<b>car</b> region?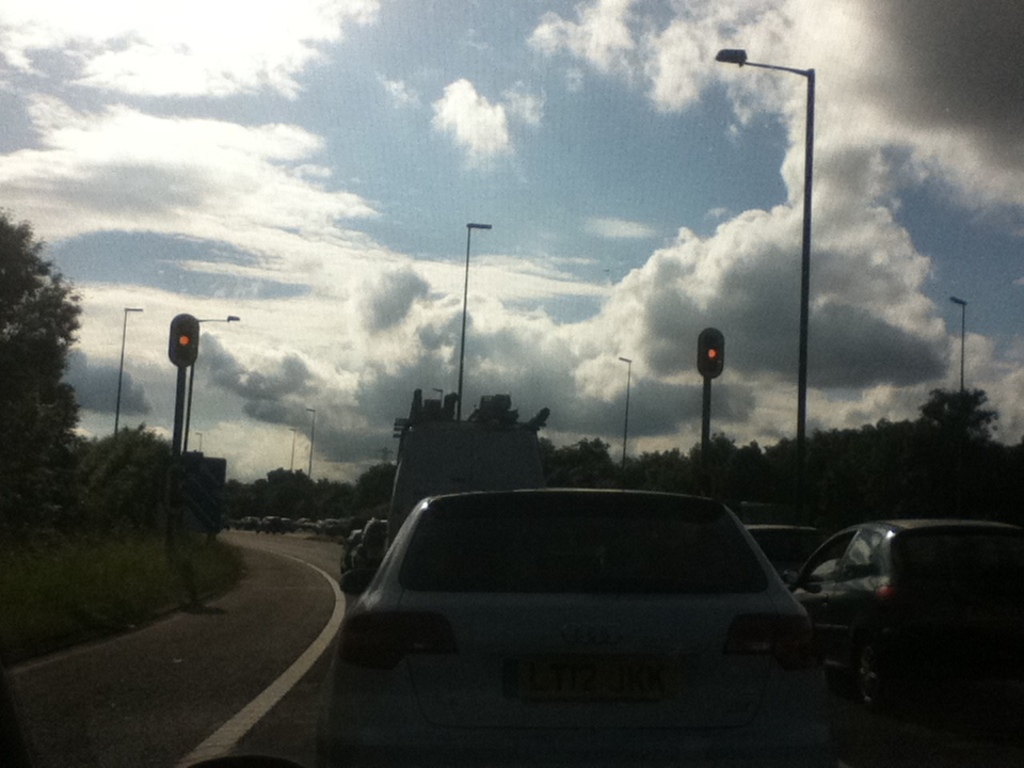
784,515,1023,738
